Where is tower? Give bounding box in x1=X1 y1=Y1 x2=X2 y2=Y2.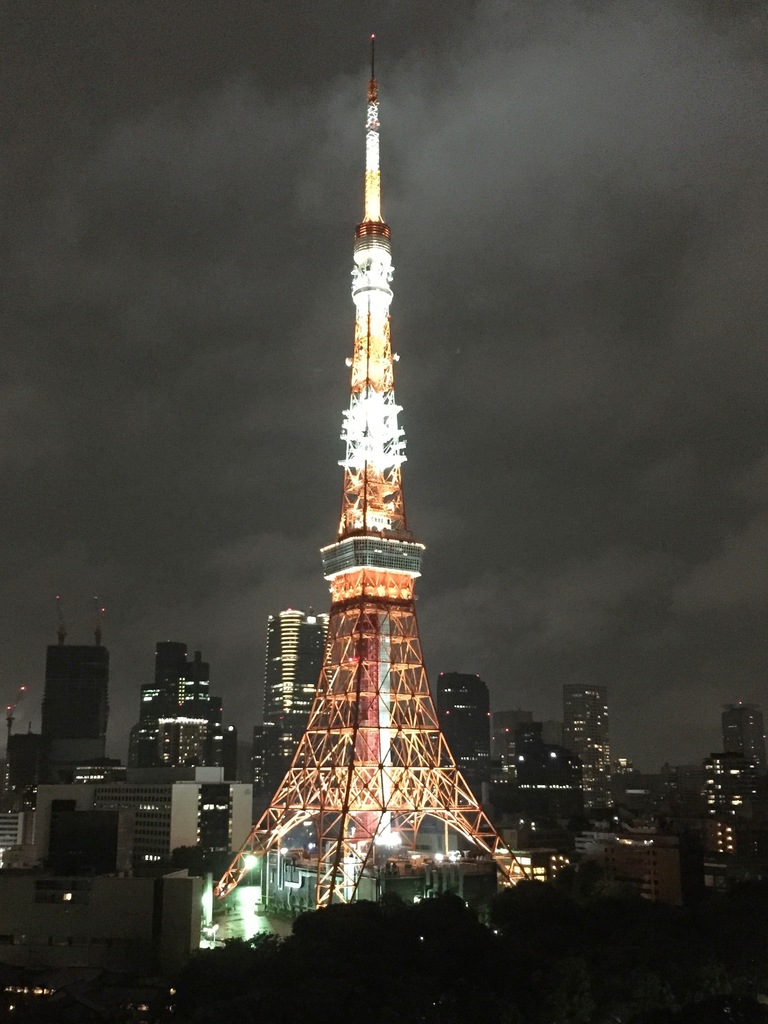
x1=45 y1=593 x2=114 y2=741.
